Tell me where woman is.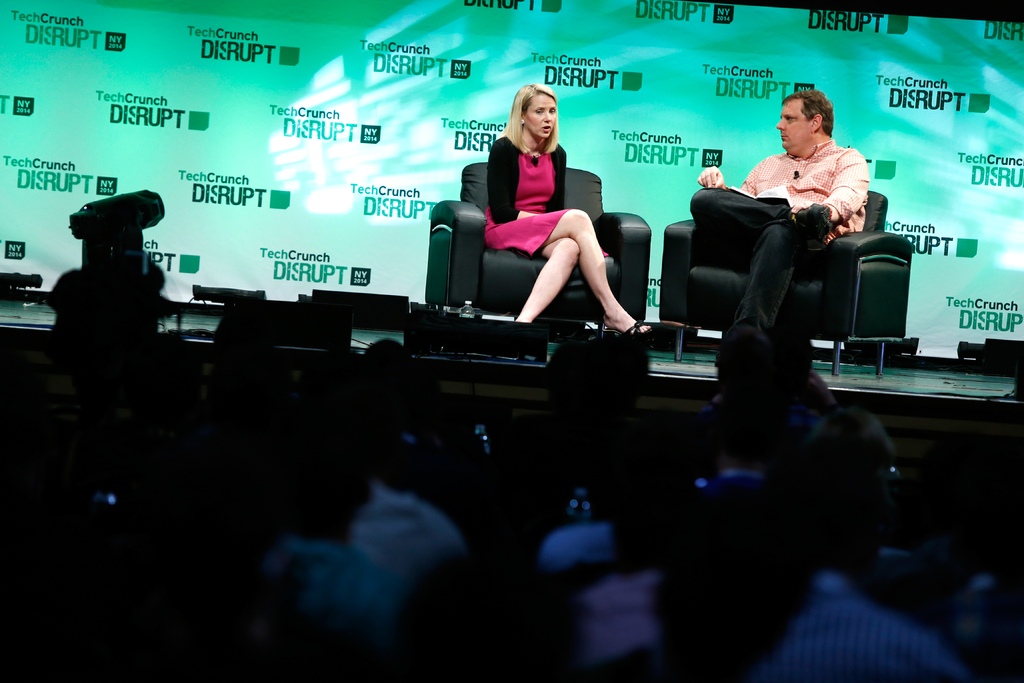
woman is at pyautogui.locateOnScreen(473, 81, 620, 334).
